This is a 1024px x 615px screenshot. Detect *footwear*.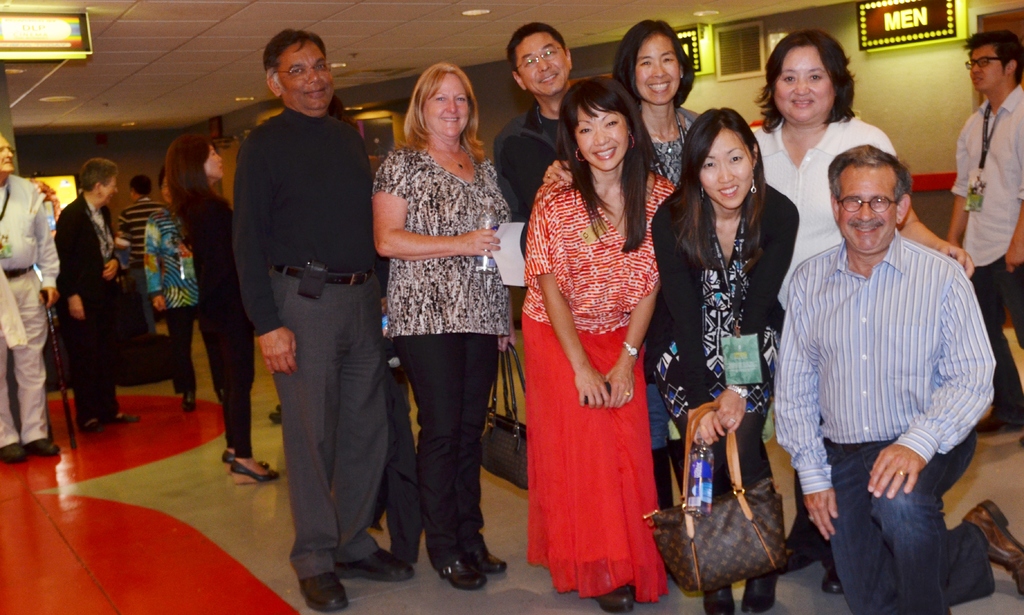
296,568,348,609.
